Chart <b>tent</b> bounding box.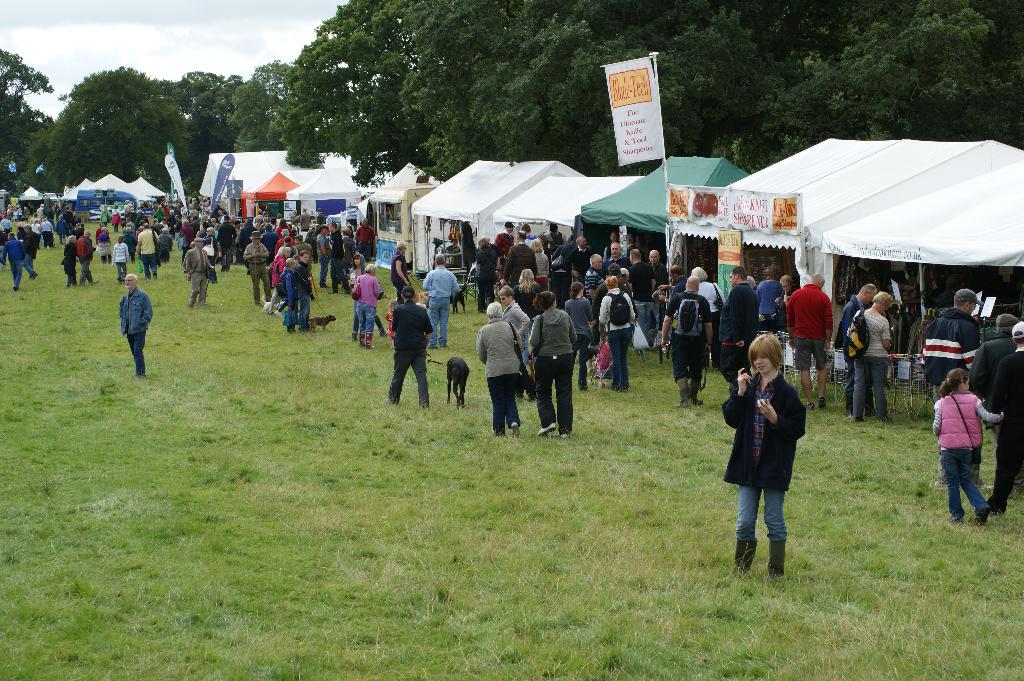
Charted: <bbox>410, 145, 582, 284</bbox>.
